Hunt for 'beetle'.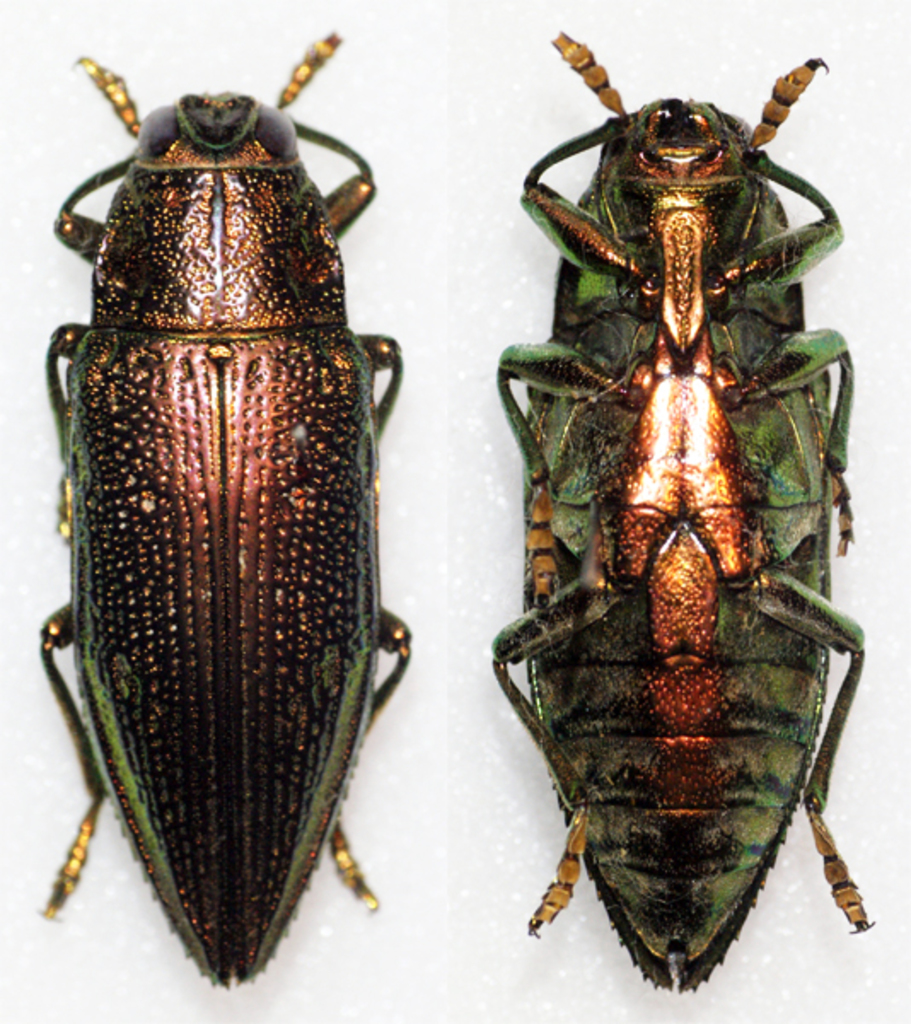
Hunted down at <box>502,27,873,995</box>.
